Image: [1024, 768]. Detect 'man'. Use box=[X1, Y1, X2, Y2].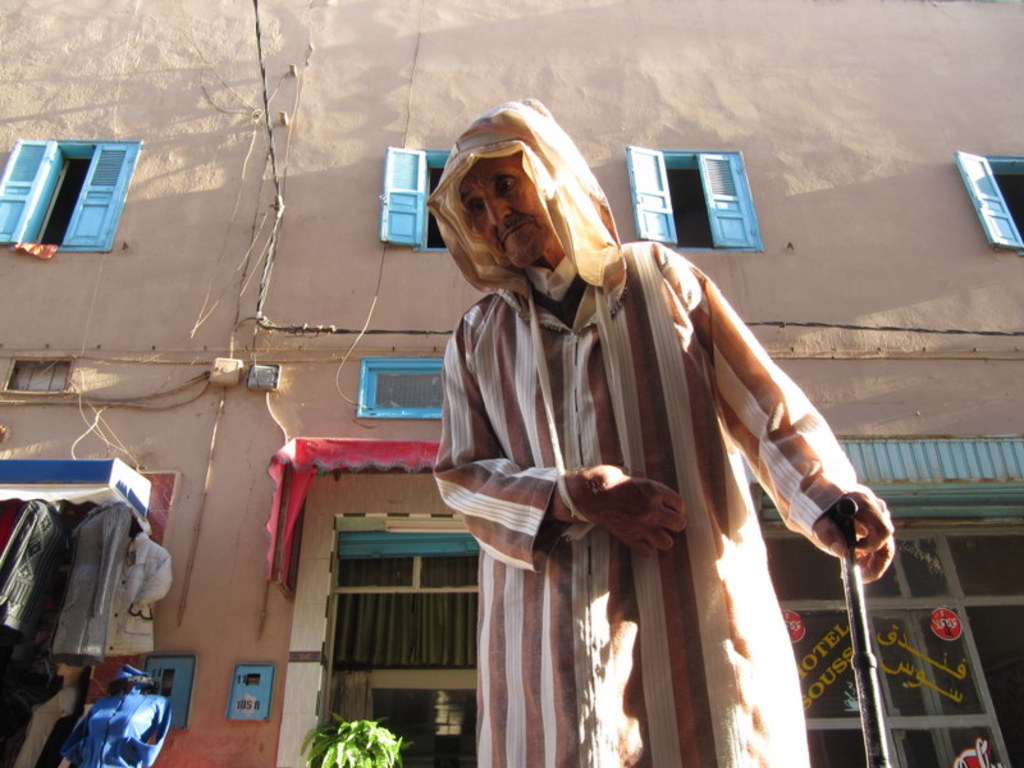
box=[330, 161, 877, 748].
